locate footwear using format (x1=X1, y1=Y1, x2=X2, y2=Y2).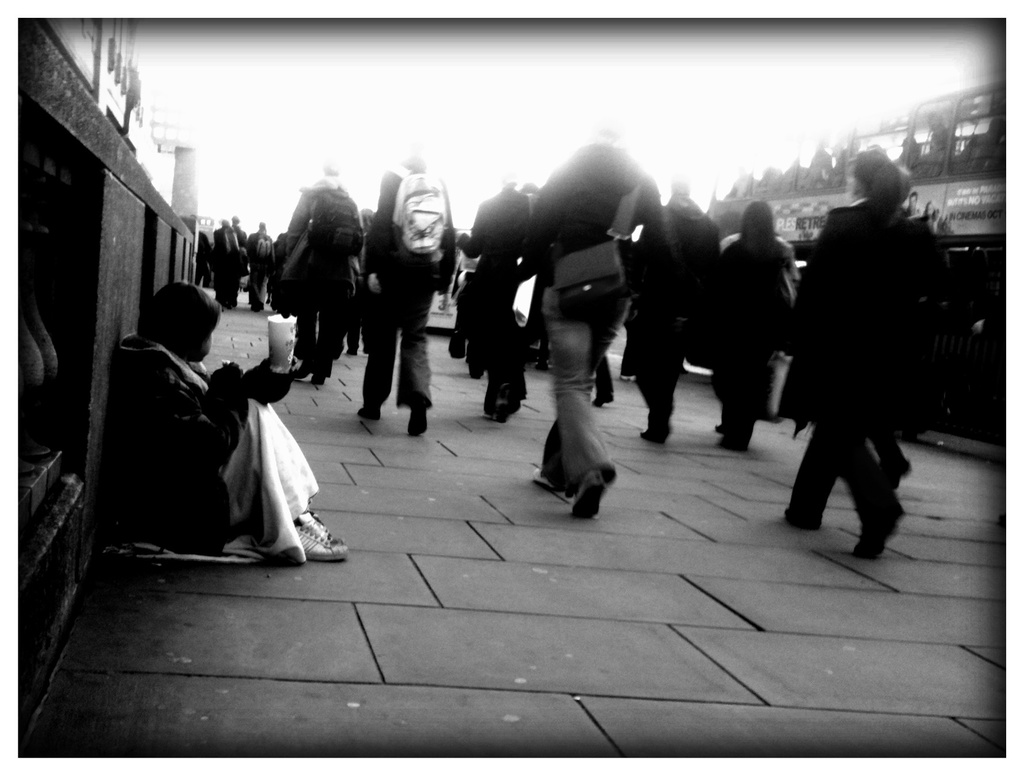
(x1=468, y1=371, x2=487, y2=380).
